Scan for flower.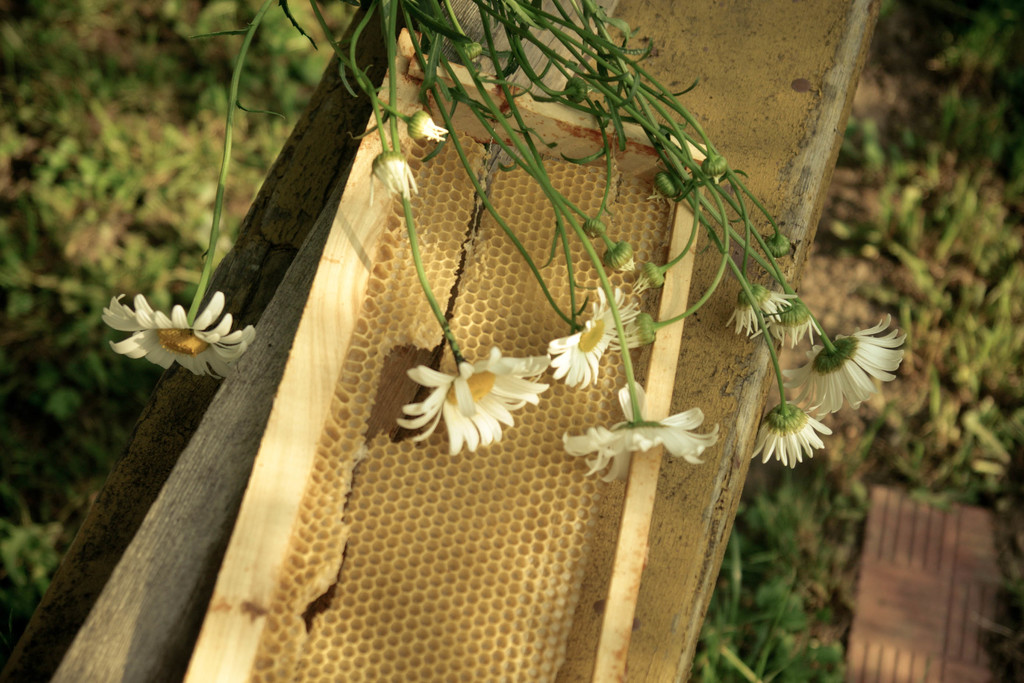
Scan result: 561/378/724/482.
